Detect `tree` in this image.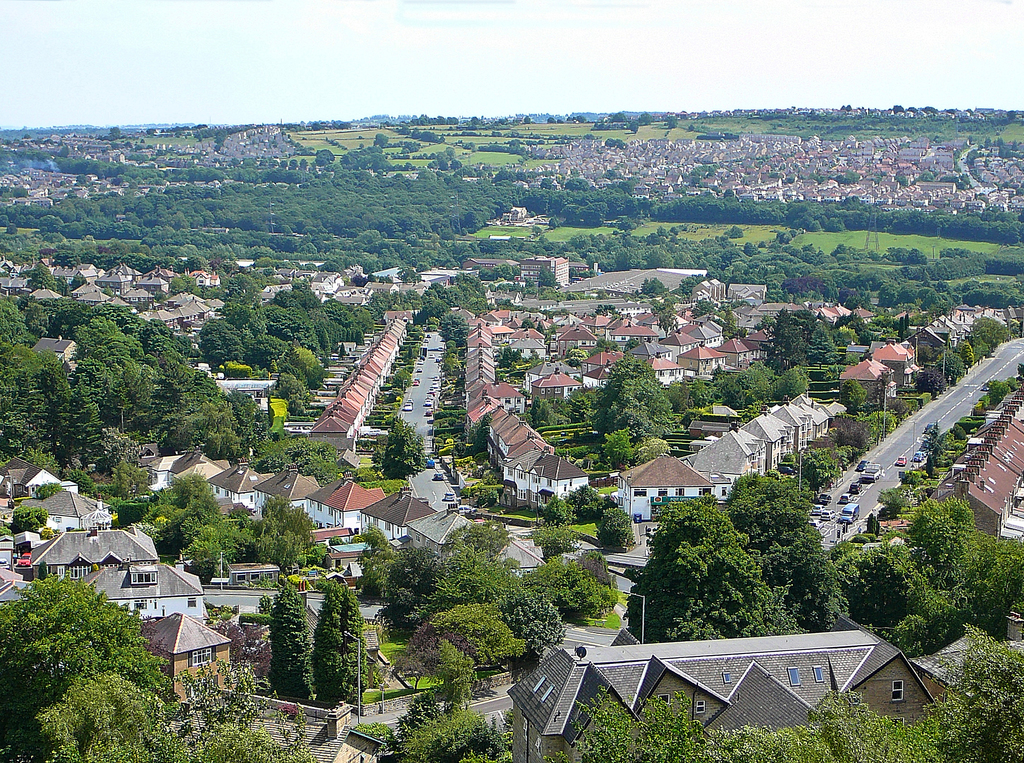
Detection: box=[317, 570, 365, 707].
